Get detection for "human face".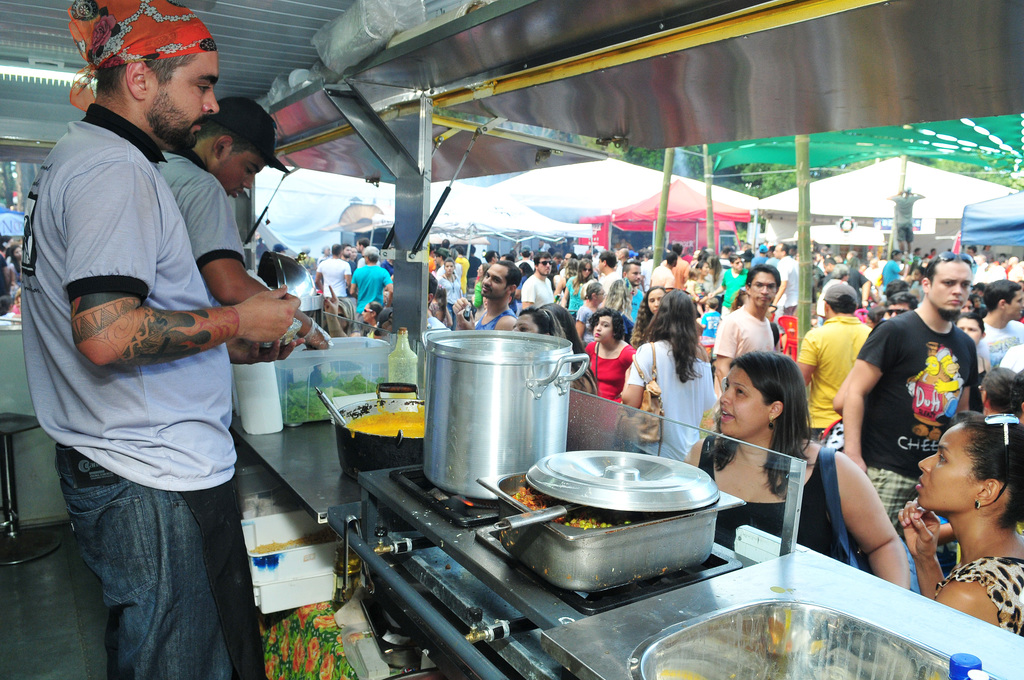
Detection: 218 151 264 198.
